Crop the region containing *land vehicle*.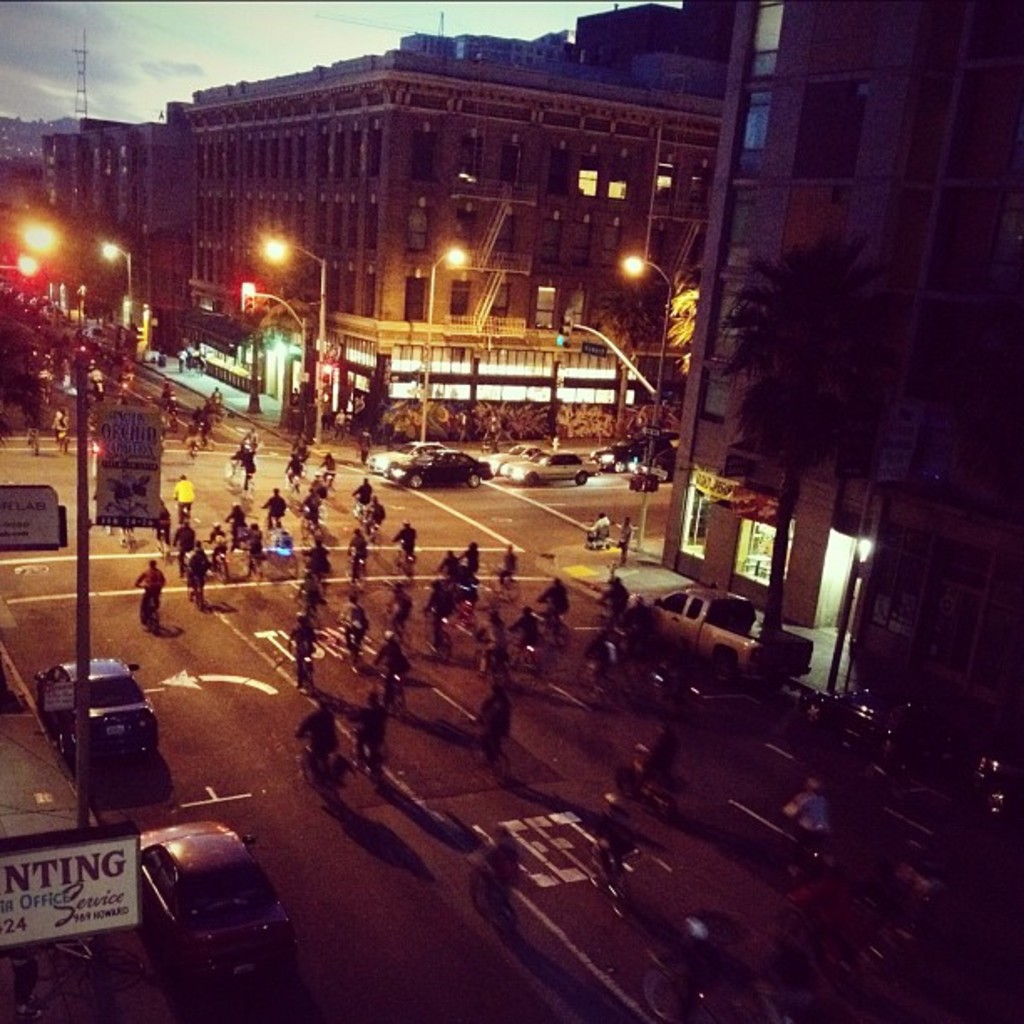
Crop region: x1=361, y1=656, x2=413, y2=721.
